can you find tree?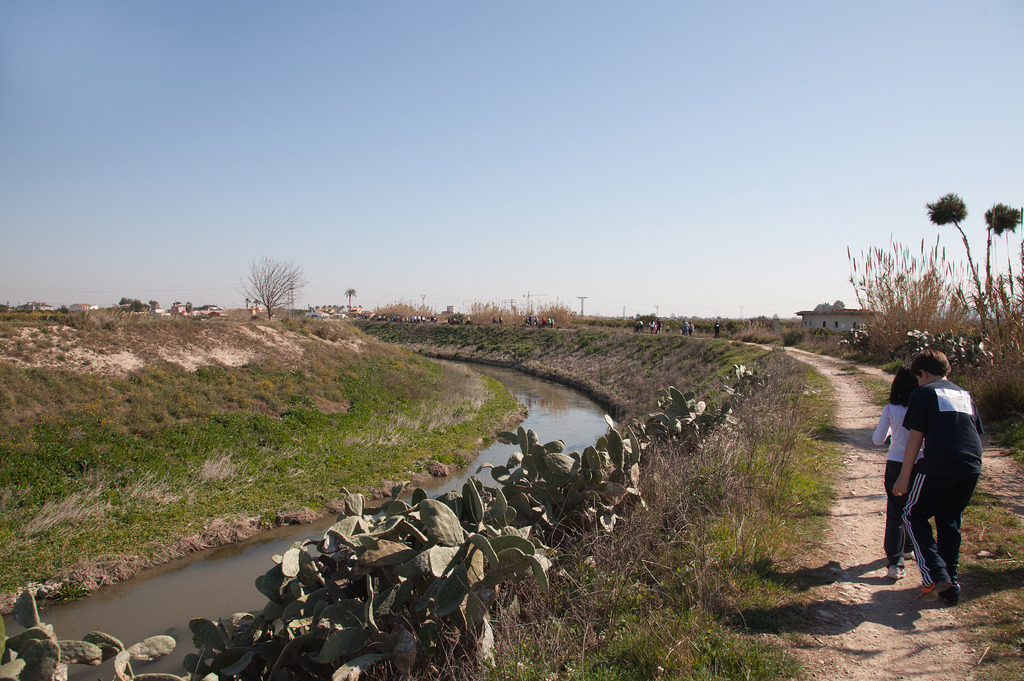
Yes, bounding box: 925 189 984 326.
